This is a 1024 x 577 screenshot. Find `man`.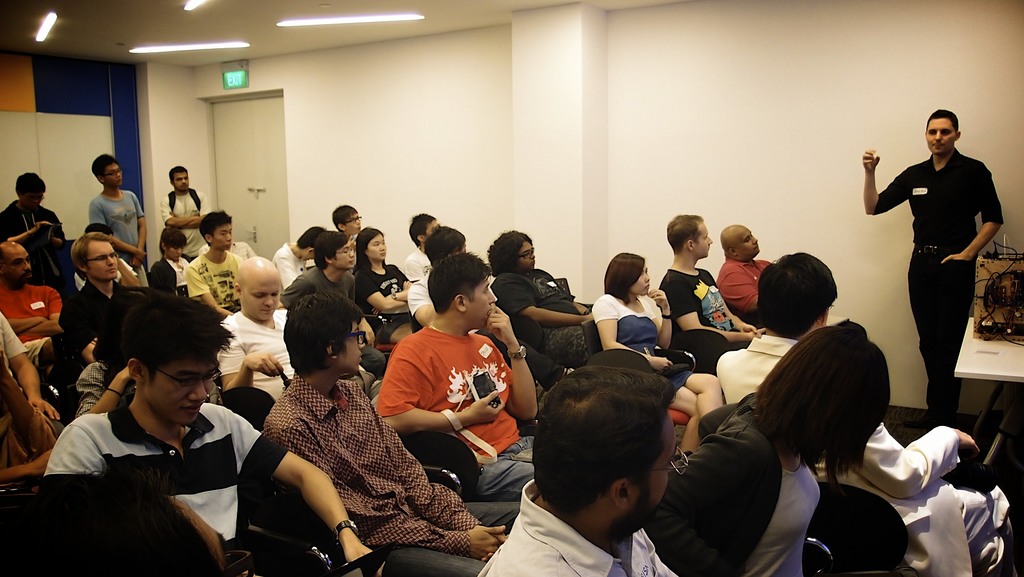
Bounding box: bbox=(334, 200, 363, 240).
